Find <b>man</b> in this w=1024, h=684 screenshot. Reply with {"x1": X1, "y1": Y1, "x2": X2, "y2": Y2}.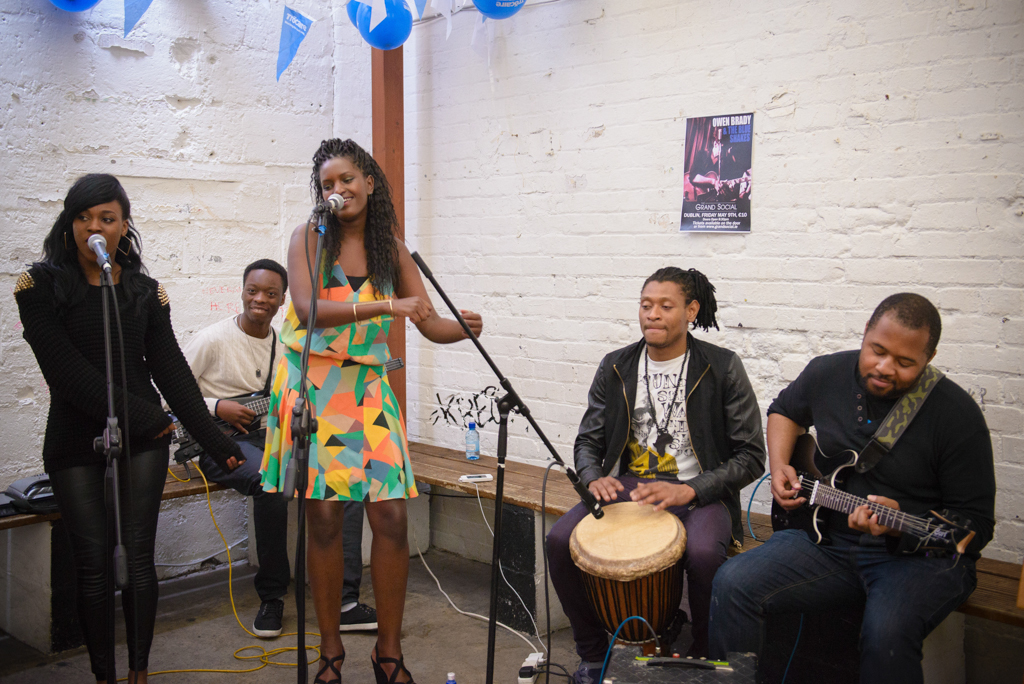
{"x1": 731, "y1": 275, "x2": 1002, "y2": 681}.
